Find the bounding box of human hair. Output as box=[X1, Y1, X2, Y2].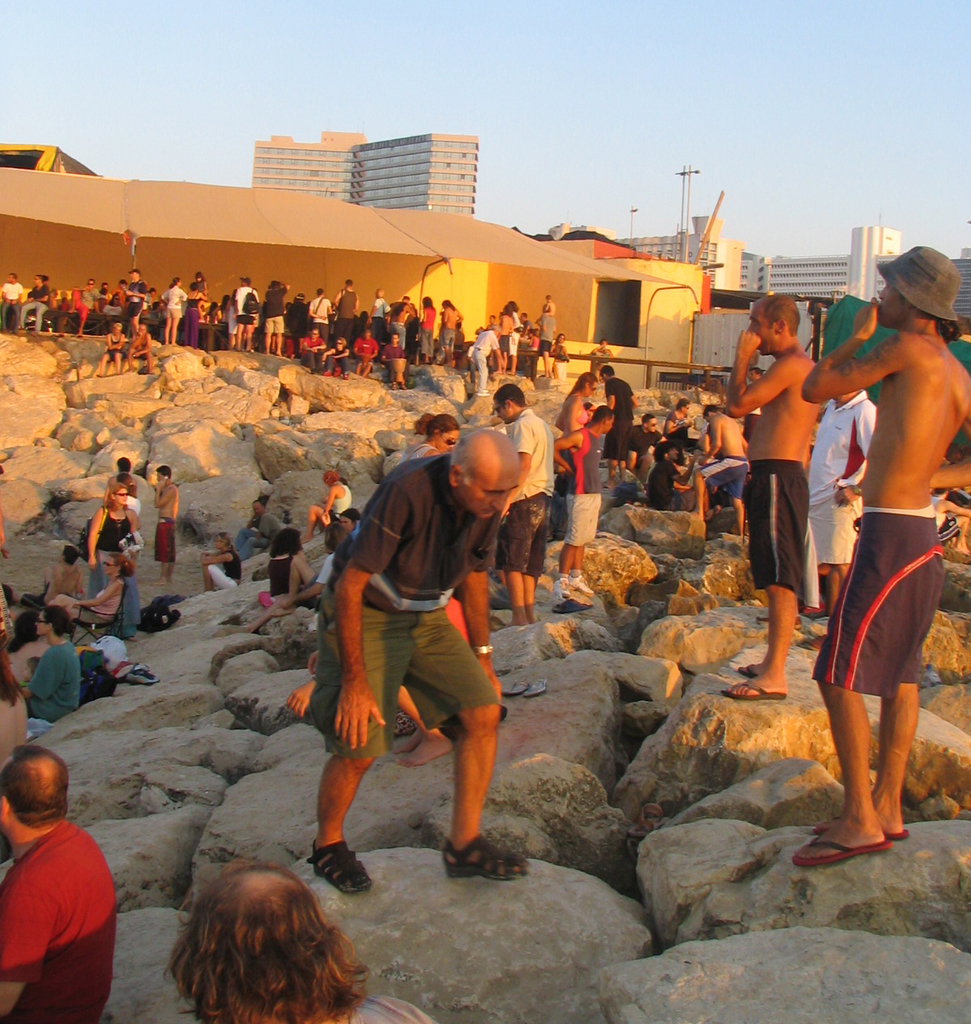
box=[325, 524, 350, 555].
